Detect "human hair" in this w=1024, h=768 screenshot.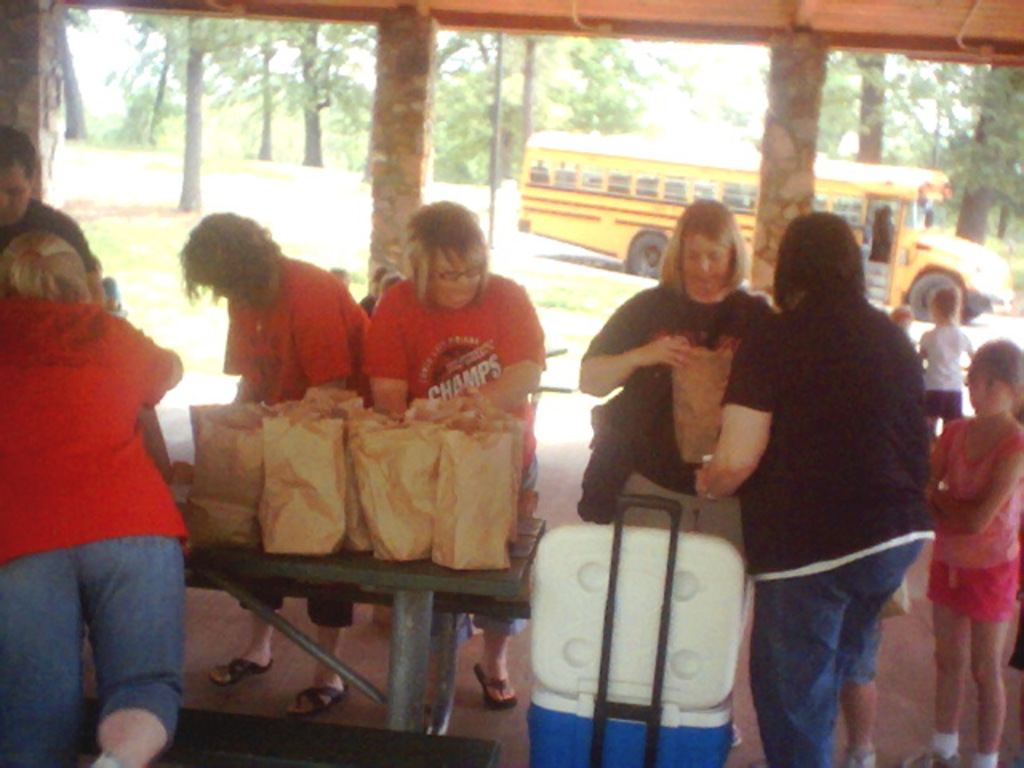
Detection: box=[774, 210, 867, 307].
